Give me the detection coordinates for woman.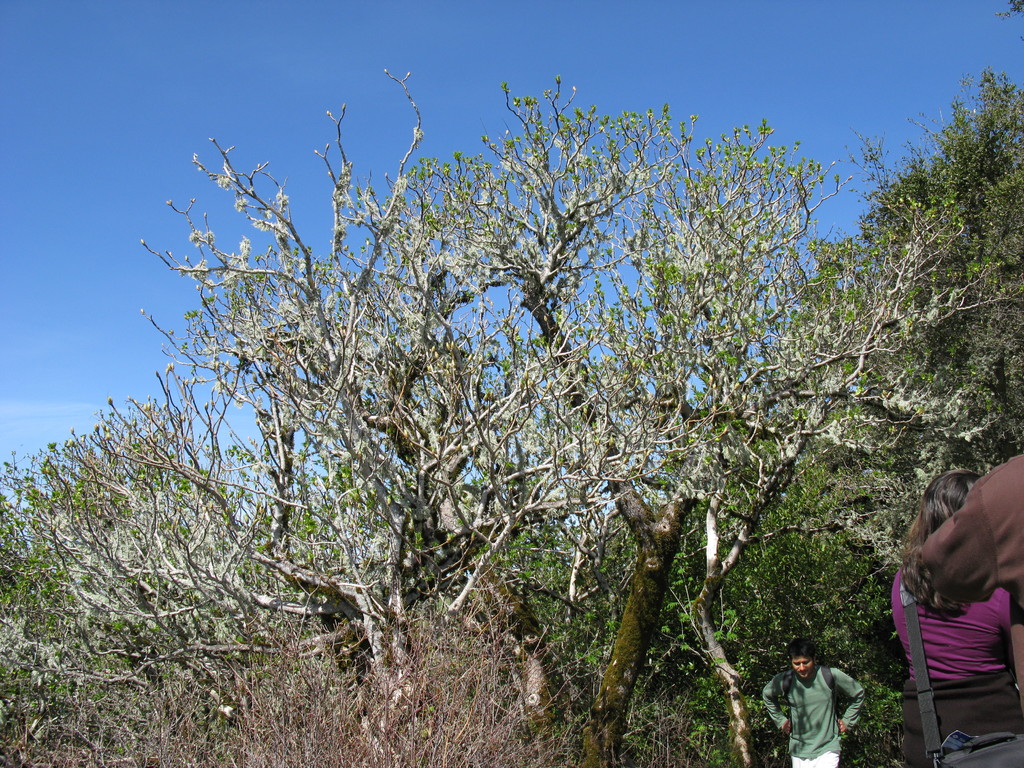
{"left": 878, "top": 429, "right": 1023, "bottom": 739}.
